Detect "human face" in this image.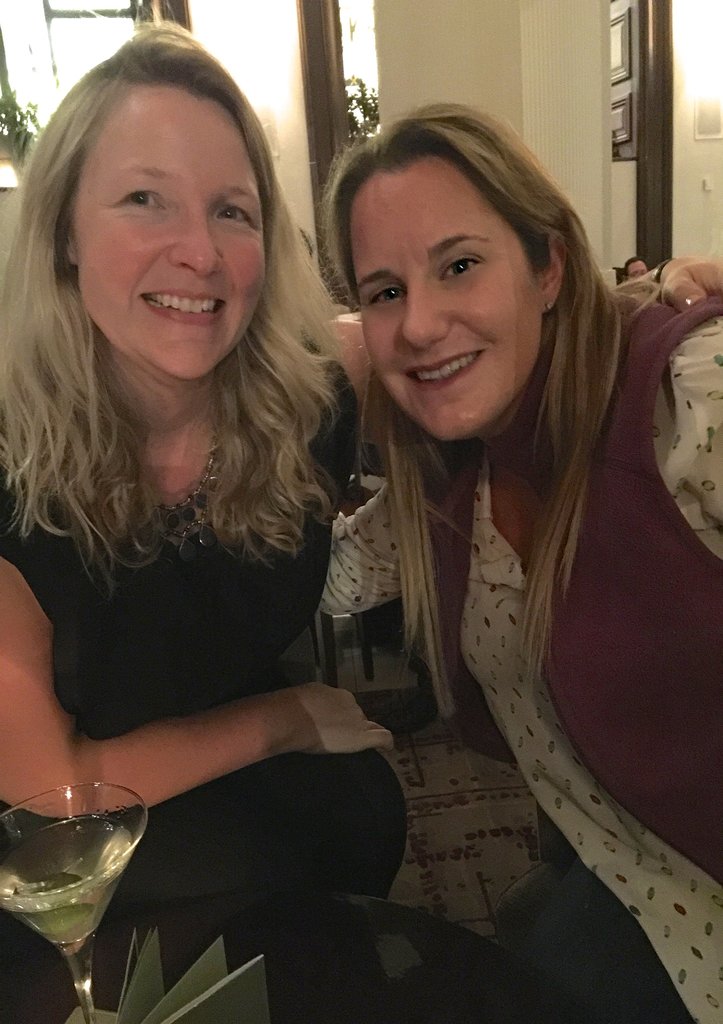
Detection: bbox(350, 154, 543, 452).
